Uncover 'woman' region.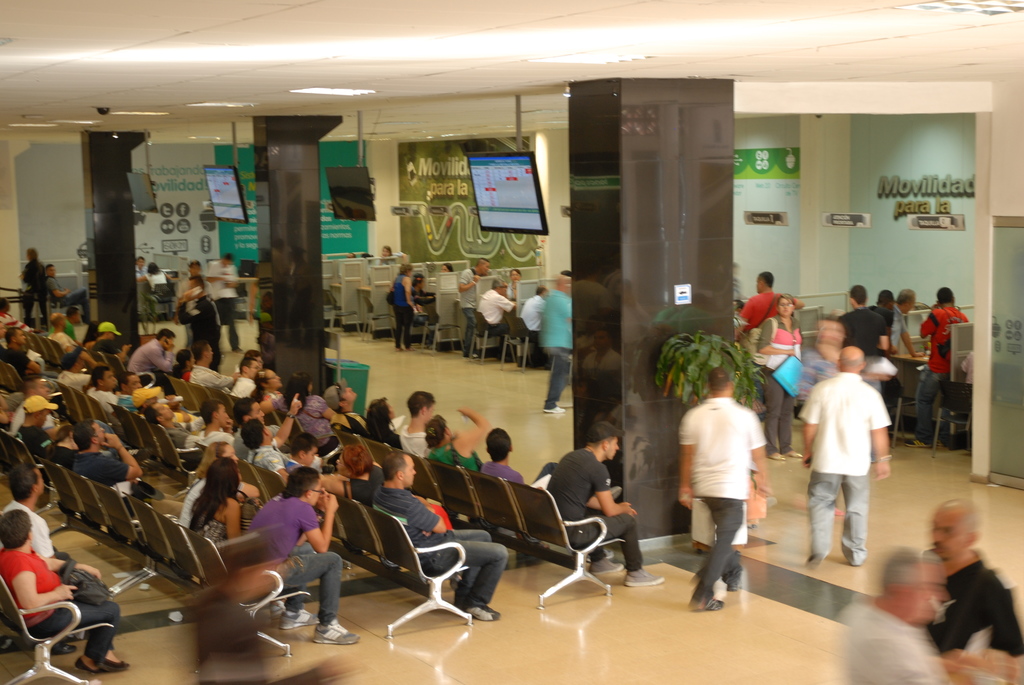
Uncovered: rect(260, 372, 341, 449).
